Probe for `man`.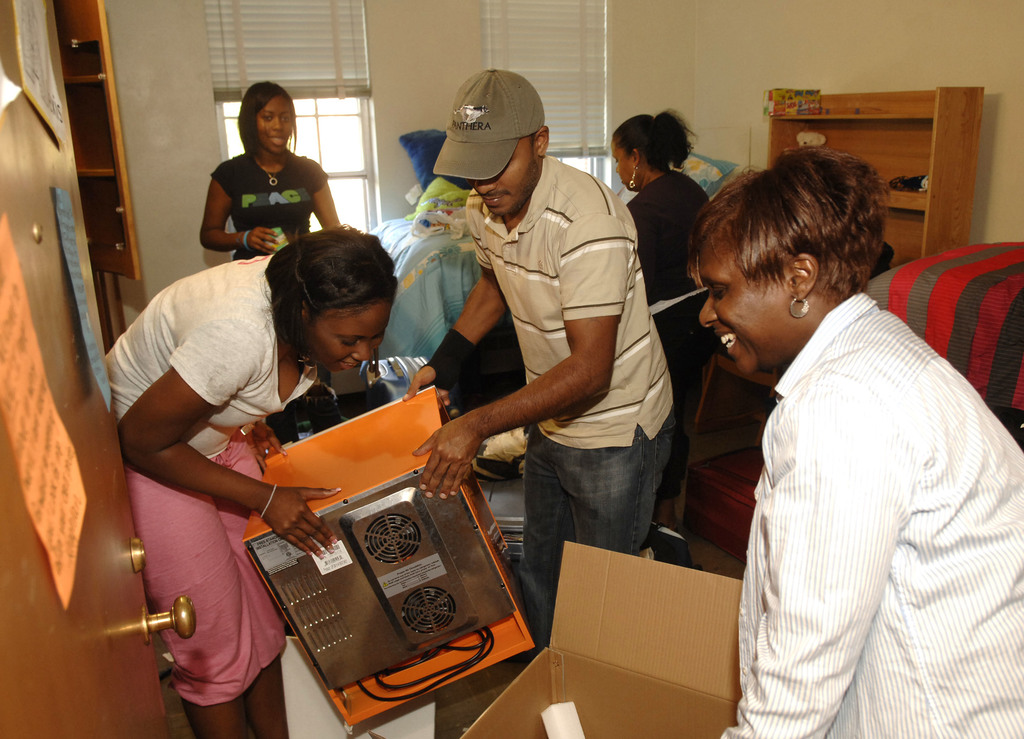
Probe result: x1=400, y1=67, x2=684, y2=656.
